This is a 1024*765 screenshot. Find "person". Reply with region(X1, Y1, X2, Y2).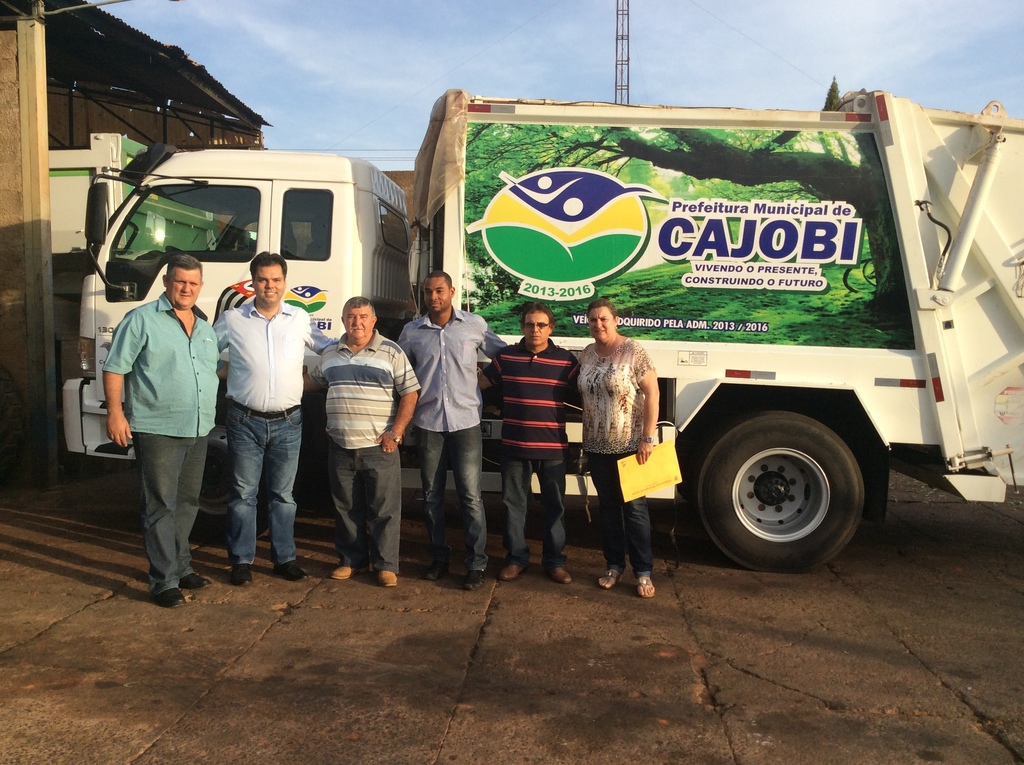
region(209, 248, 335, 593).
